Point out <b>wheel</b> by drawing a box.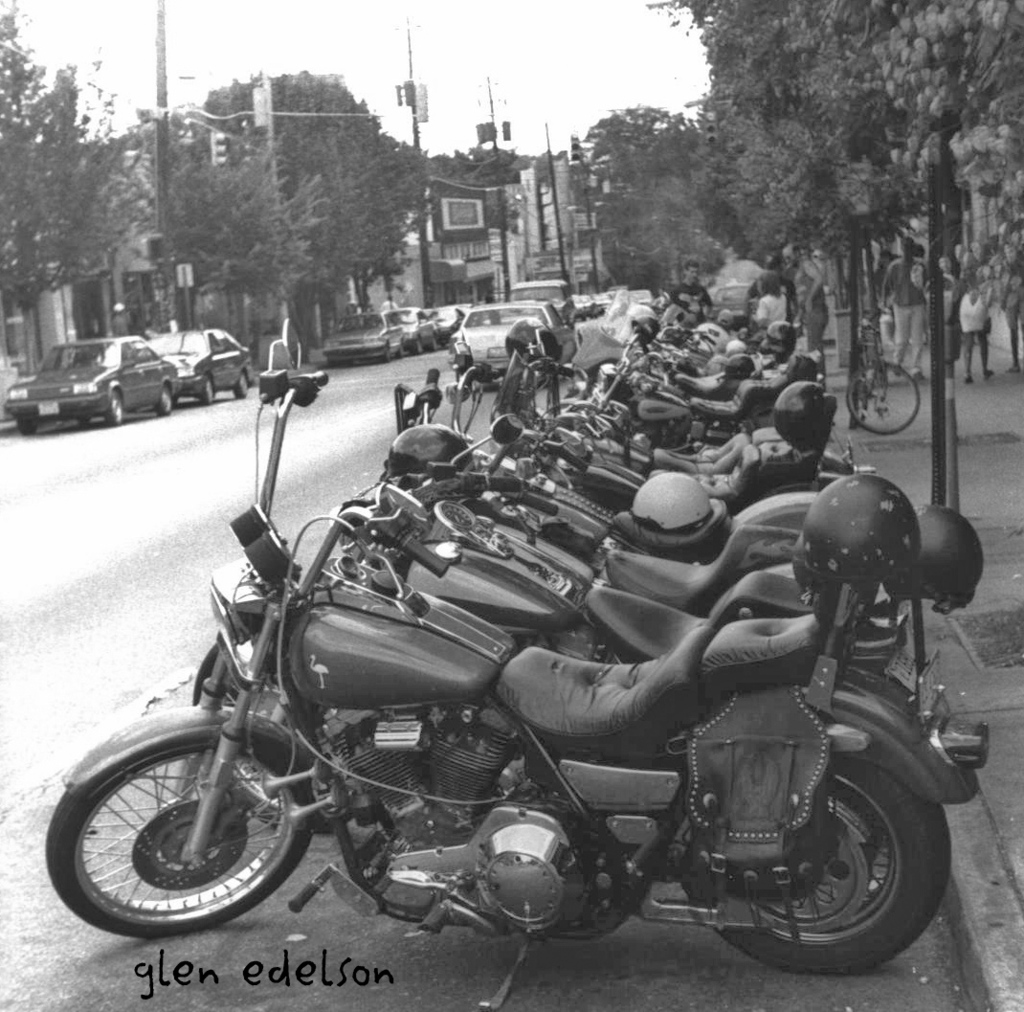
bbox(686, 757, 947, 975).
